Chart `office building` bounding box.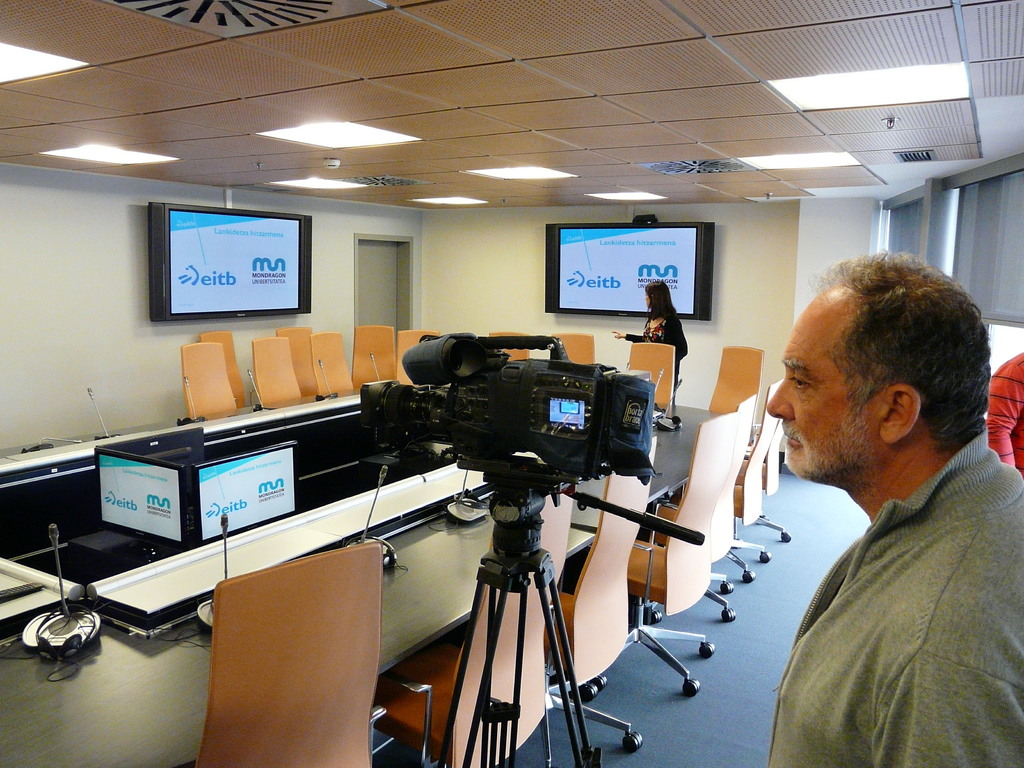
Charted: locate(0, 0, 1023, 757).
